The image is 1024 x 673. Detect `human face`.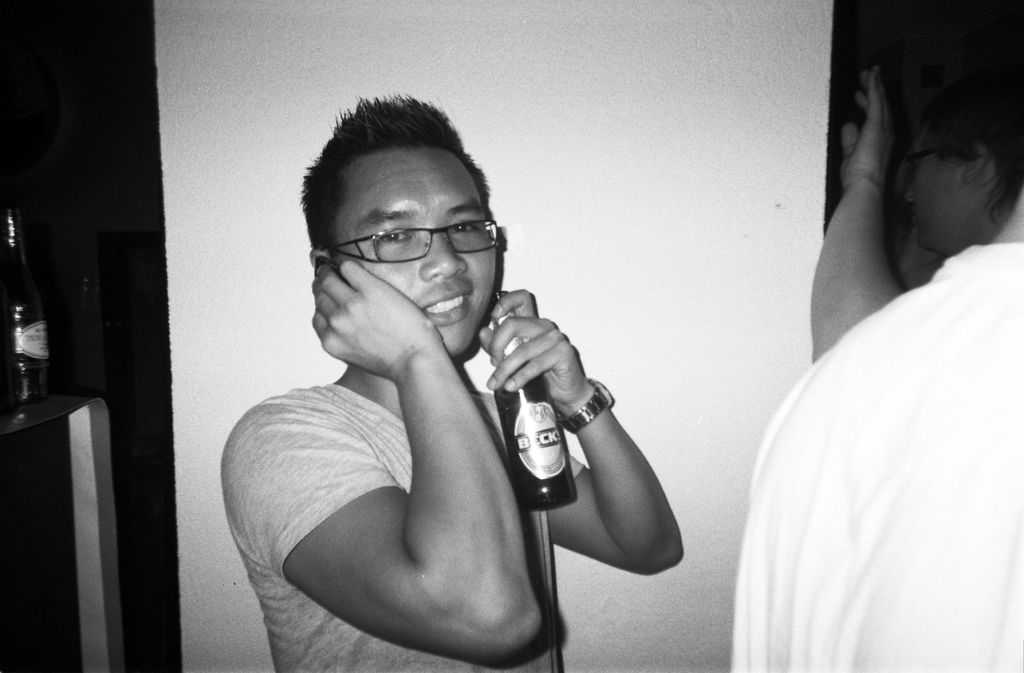
Detection: [313,161,506,359].
